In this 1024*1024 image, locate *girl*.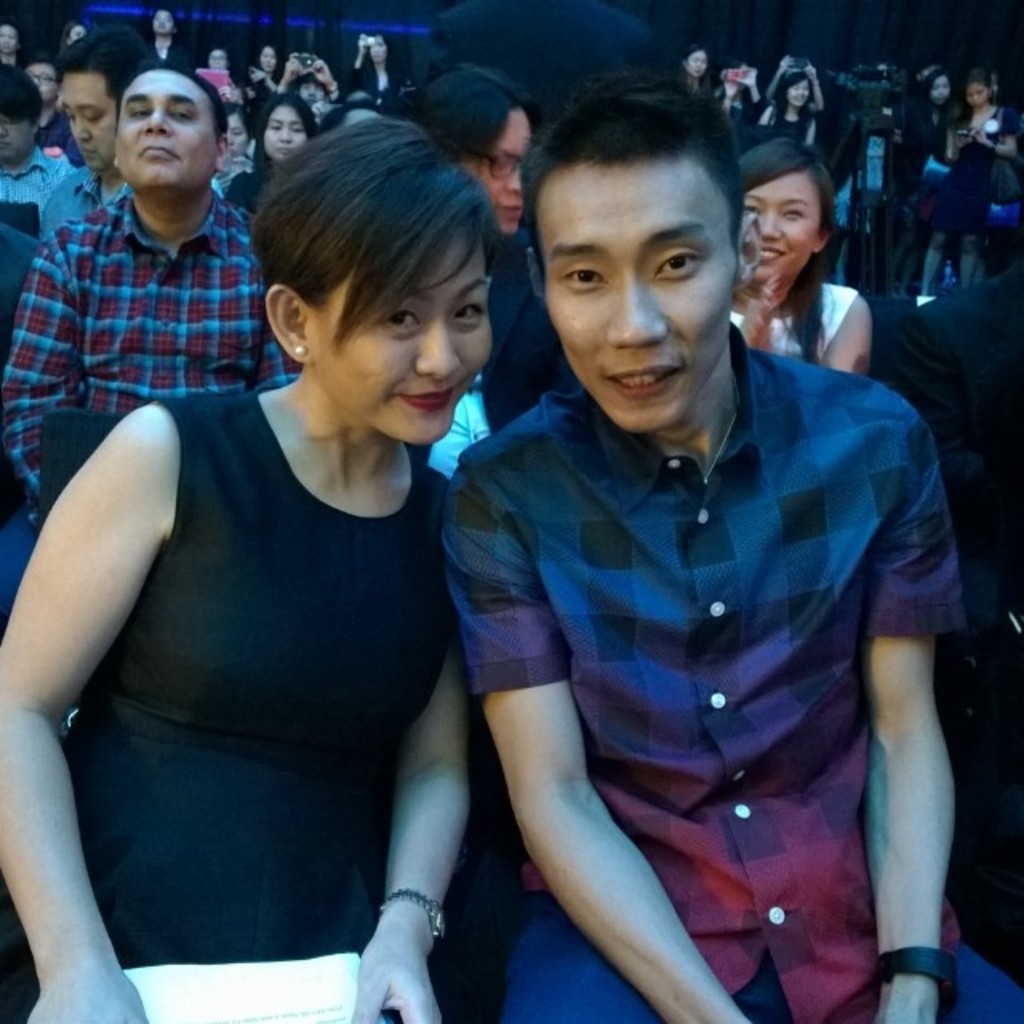
Bounding box: bbox(682, 46, 709, 93).
